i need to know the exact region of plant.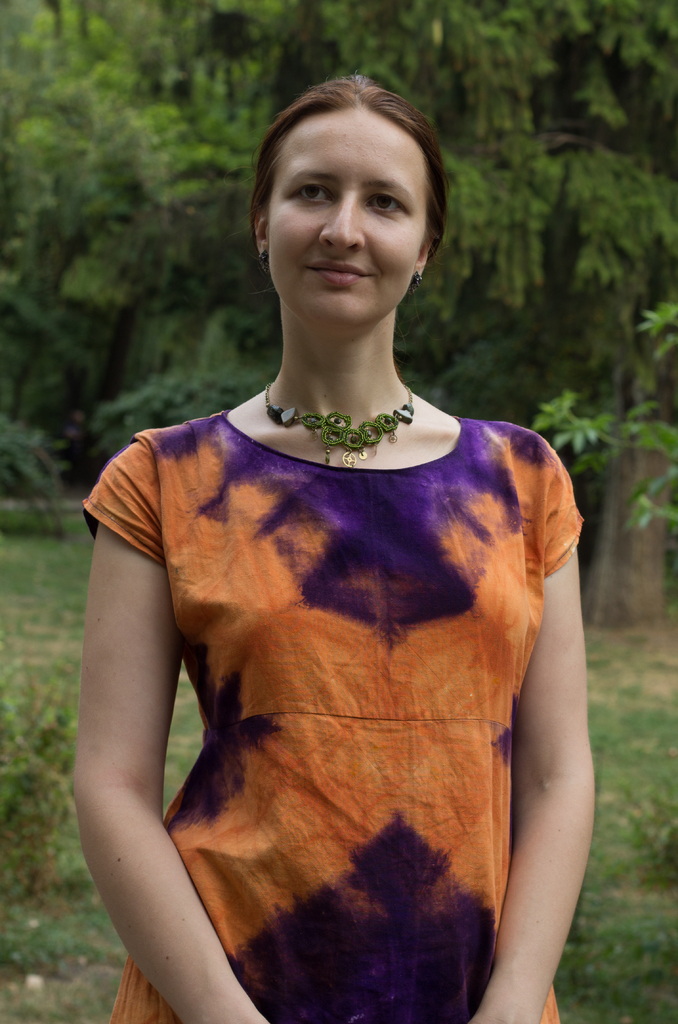
Region: [x1=0, y1=919, x2=125, y2=1023].
